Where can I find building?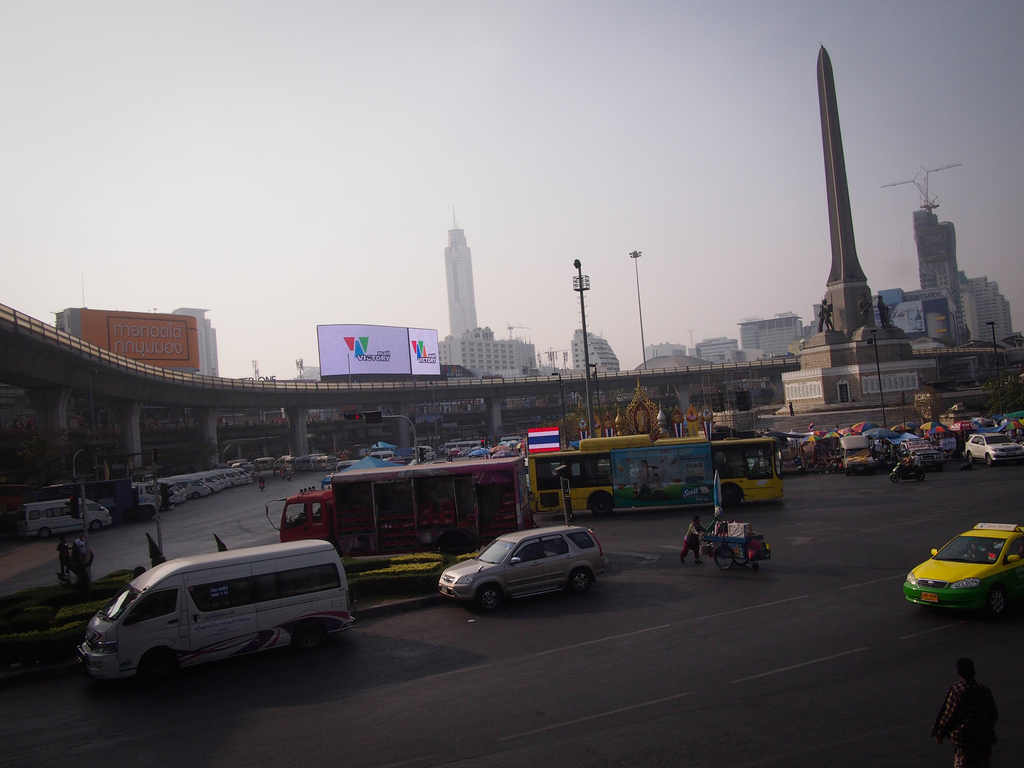
You can find it at [645, 342, 687, 357].
